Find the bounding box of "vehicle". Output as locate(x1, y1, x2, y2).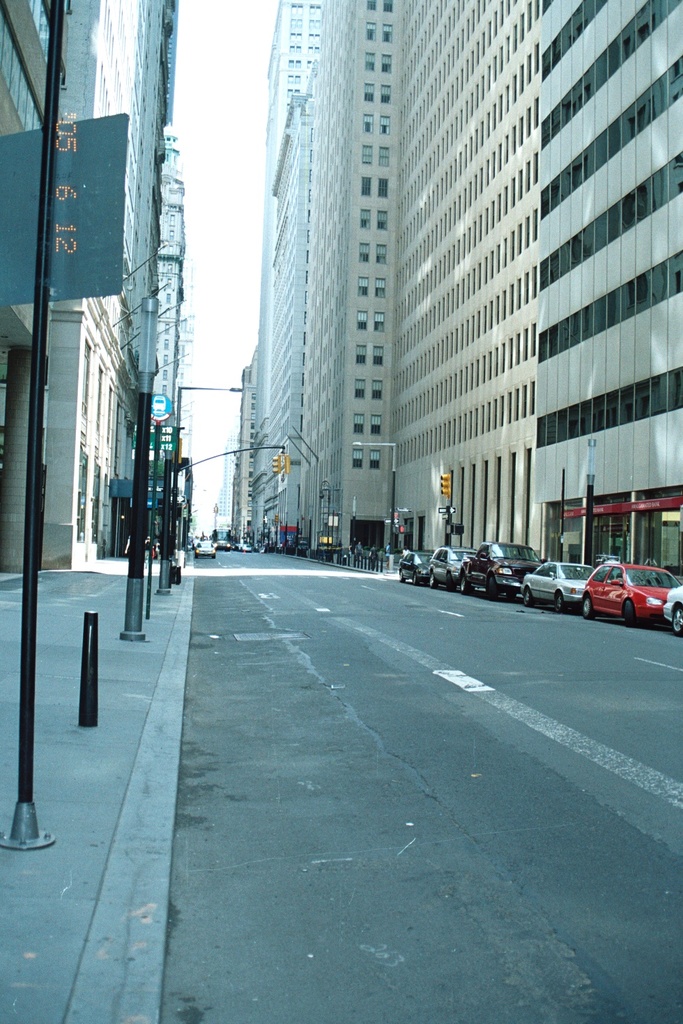
locate(518, 548, 597, 607).
